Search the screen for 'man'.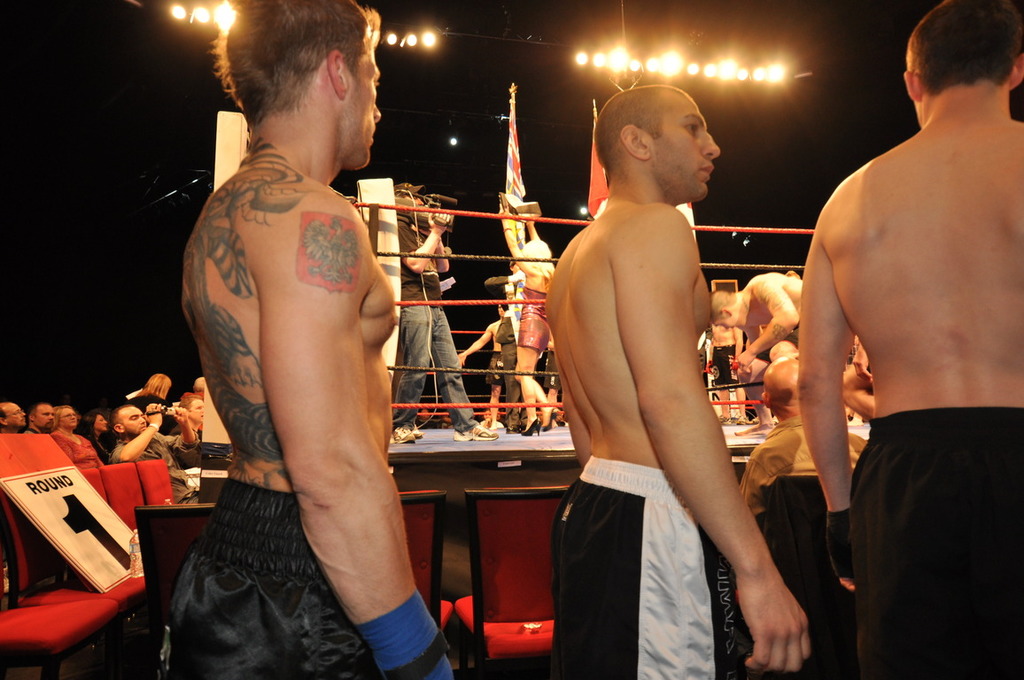
Found at [x1=163, y1=394, x2=208, y2=444].
